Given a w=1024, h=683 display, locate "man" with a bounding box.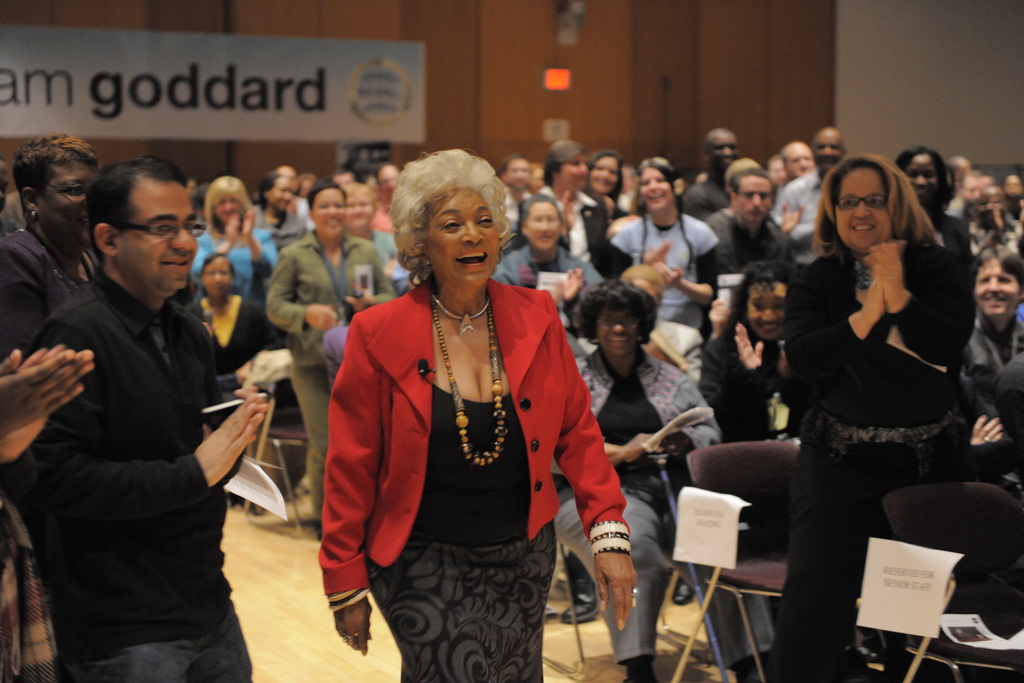
Located: Rect(781, 142, 813, 179).
